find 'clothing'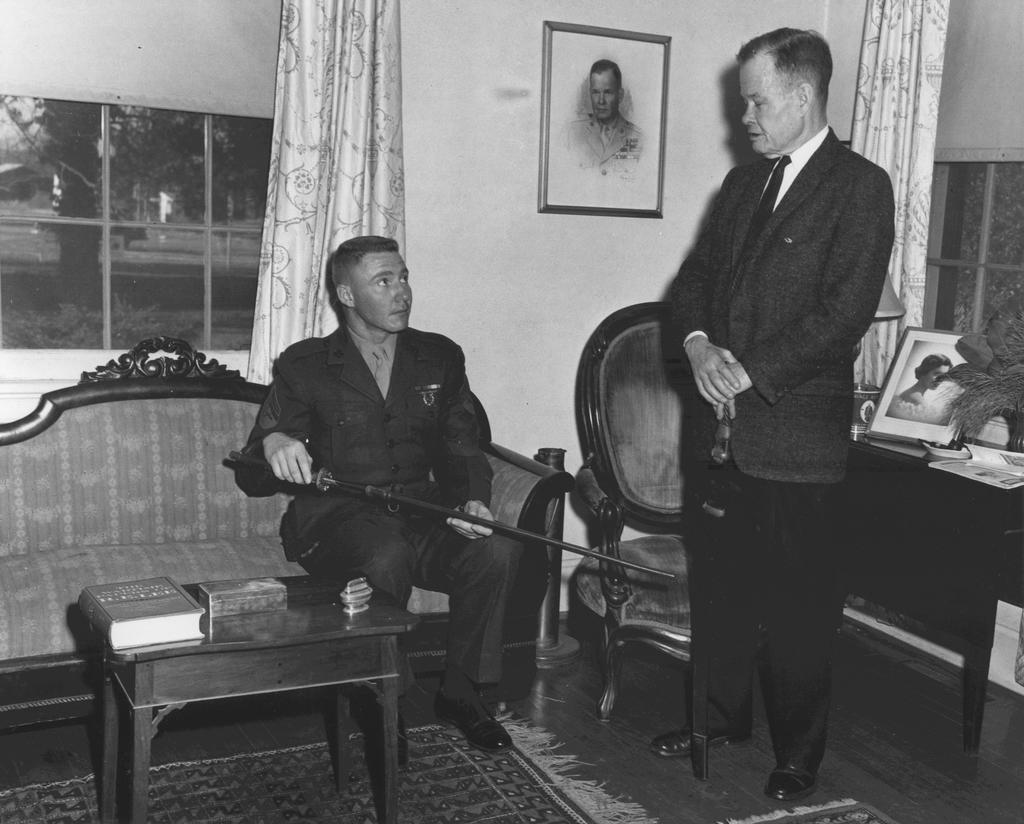
<region>669, 122, 913, 774</region>
